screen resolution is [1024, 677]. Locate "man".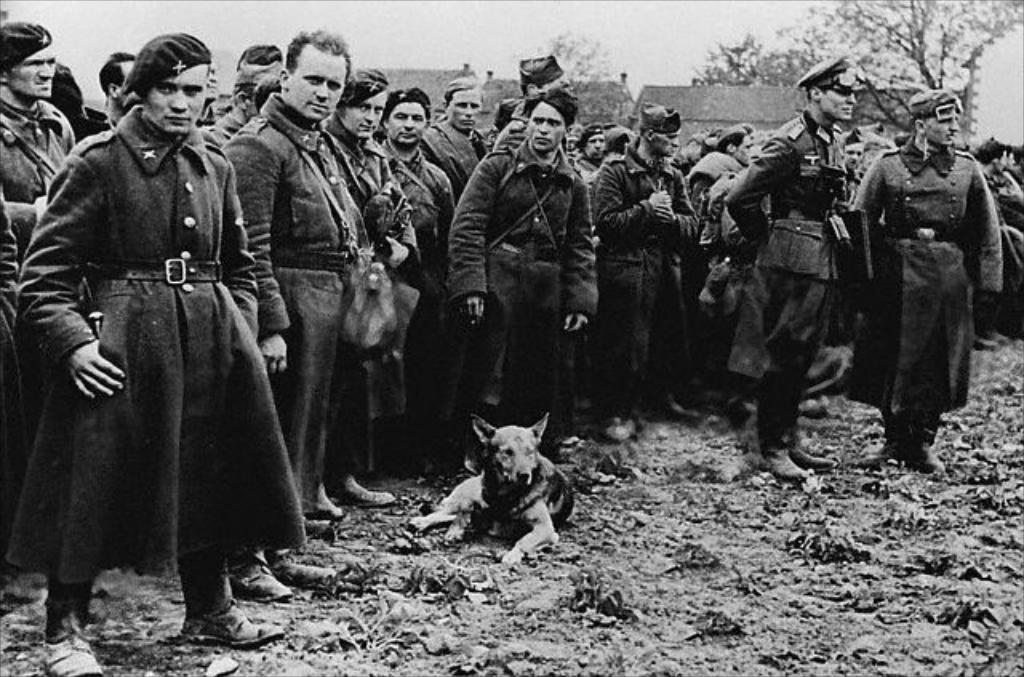
219, 26, 355, 599.
